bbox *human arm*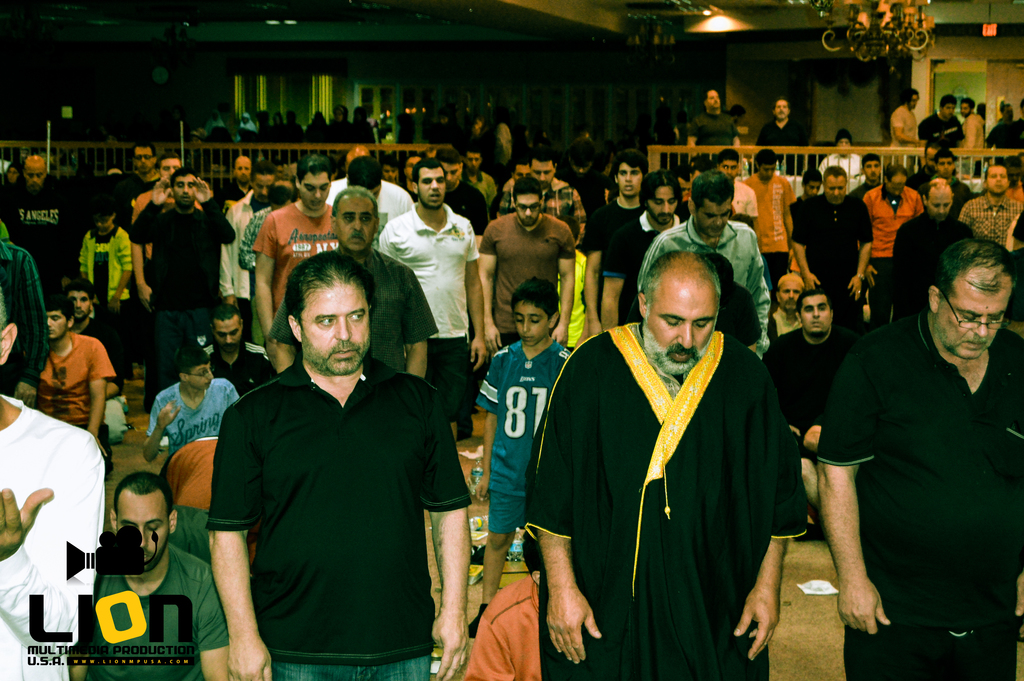
[left=960, top=205, right=973, bottom=224]
